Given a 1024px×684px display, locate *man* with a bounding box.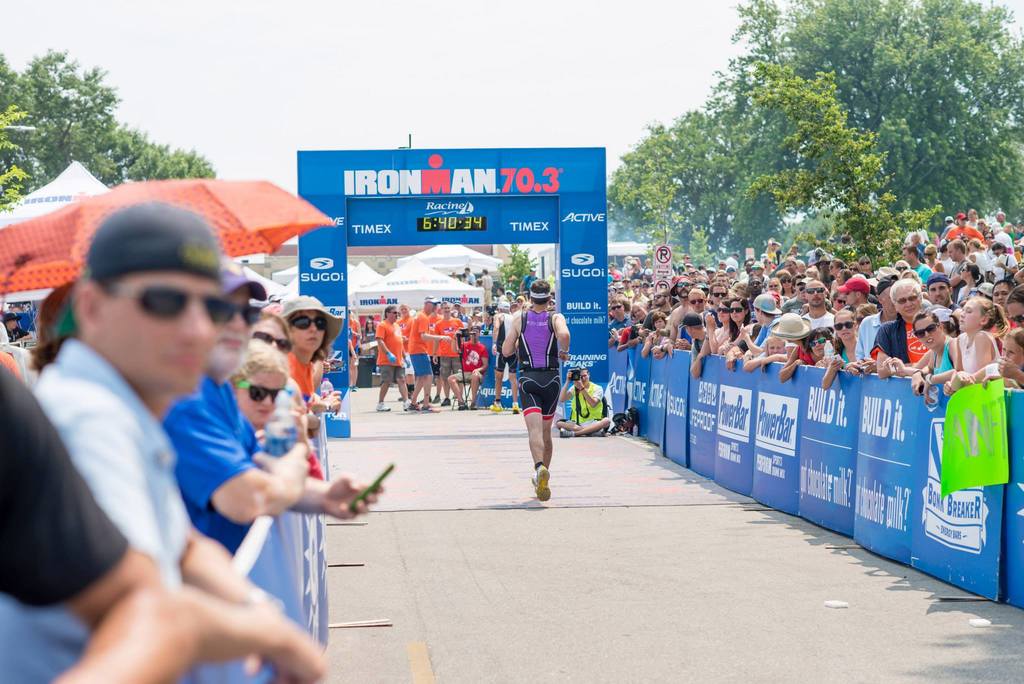
Located: box=[497, 299, 513, 414].
